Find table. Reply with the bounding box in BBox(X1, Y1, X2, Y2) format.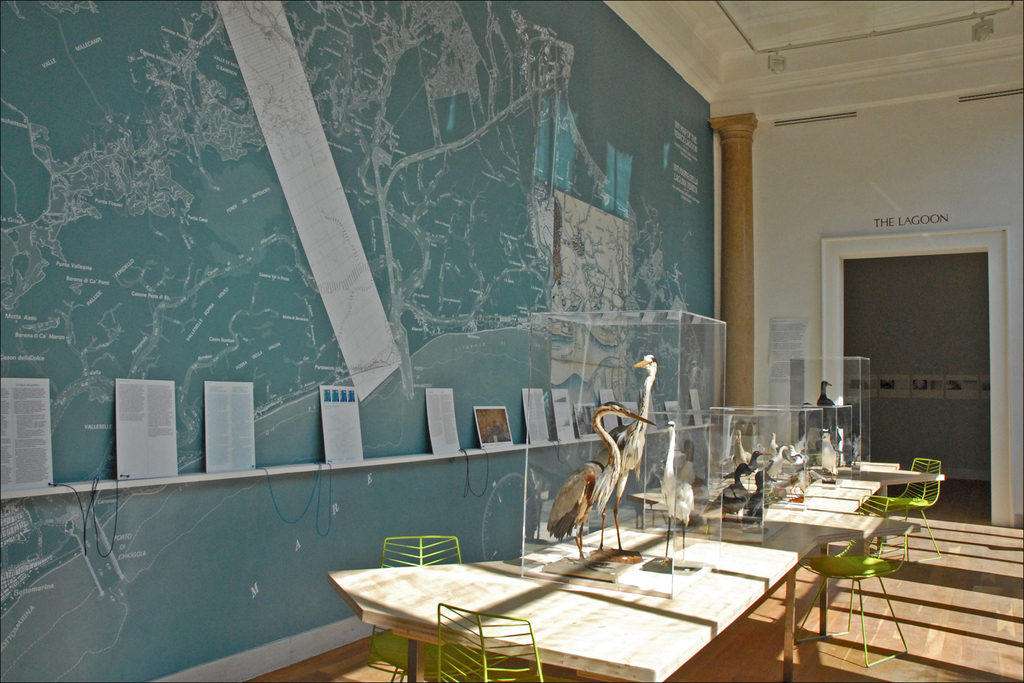
BBox(719, 456, 939, 572).
